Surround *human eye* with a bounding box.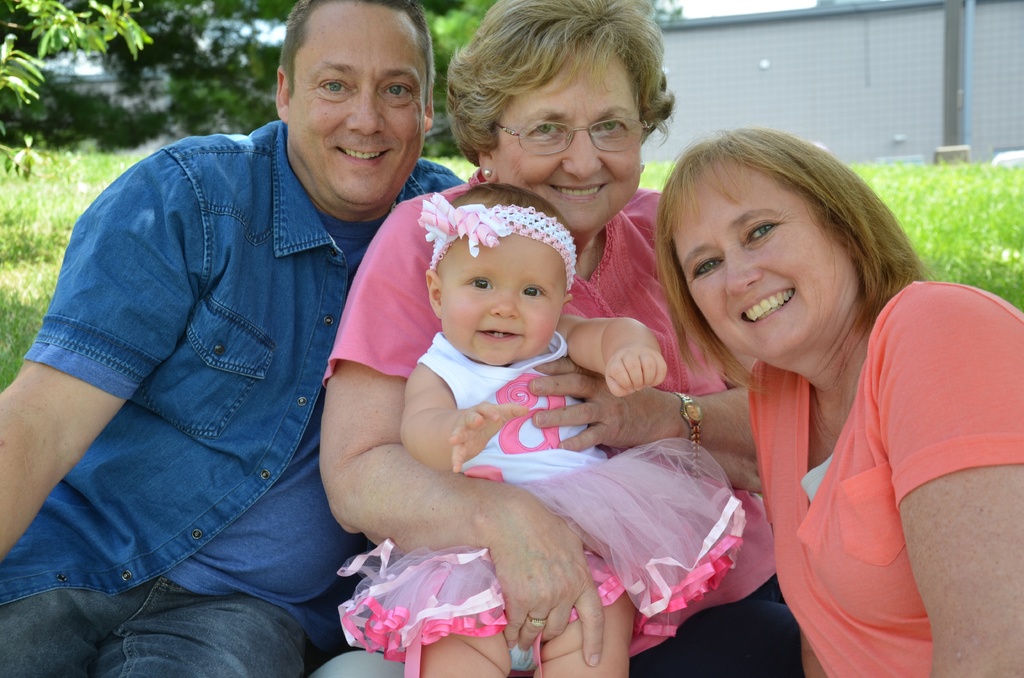
<bbox>519, 285, 545, 300</bbox>.
